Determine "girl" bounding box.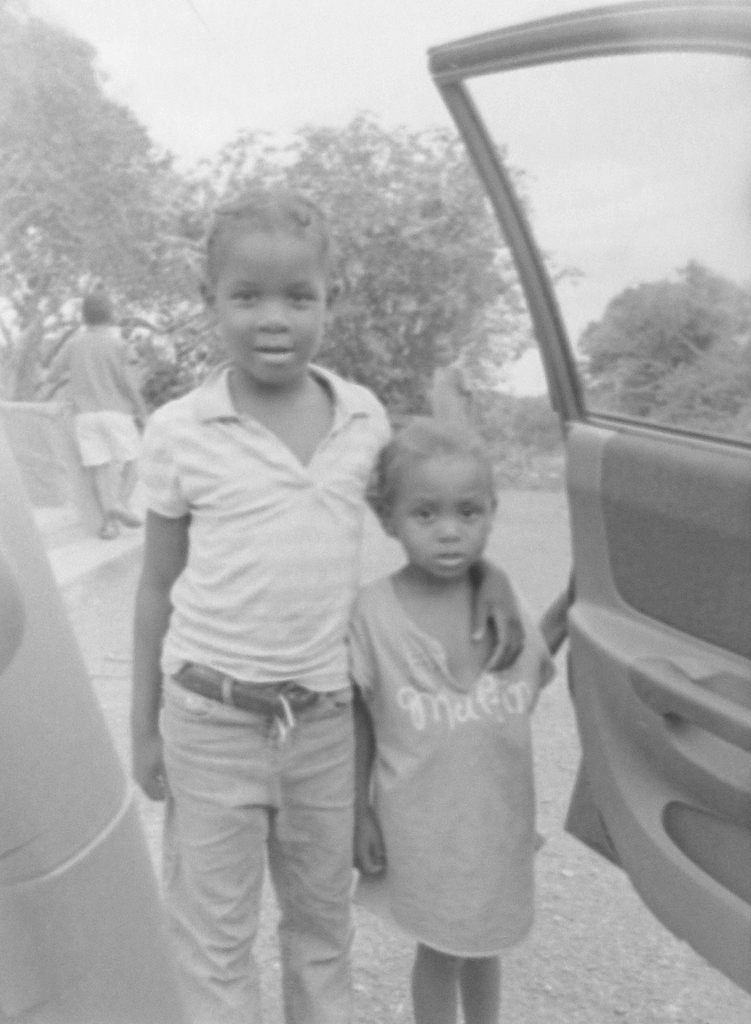
Determined: crop(345, 415, 567, 1021).
